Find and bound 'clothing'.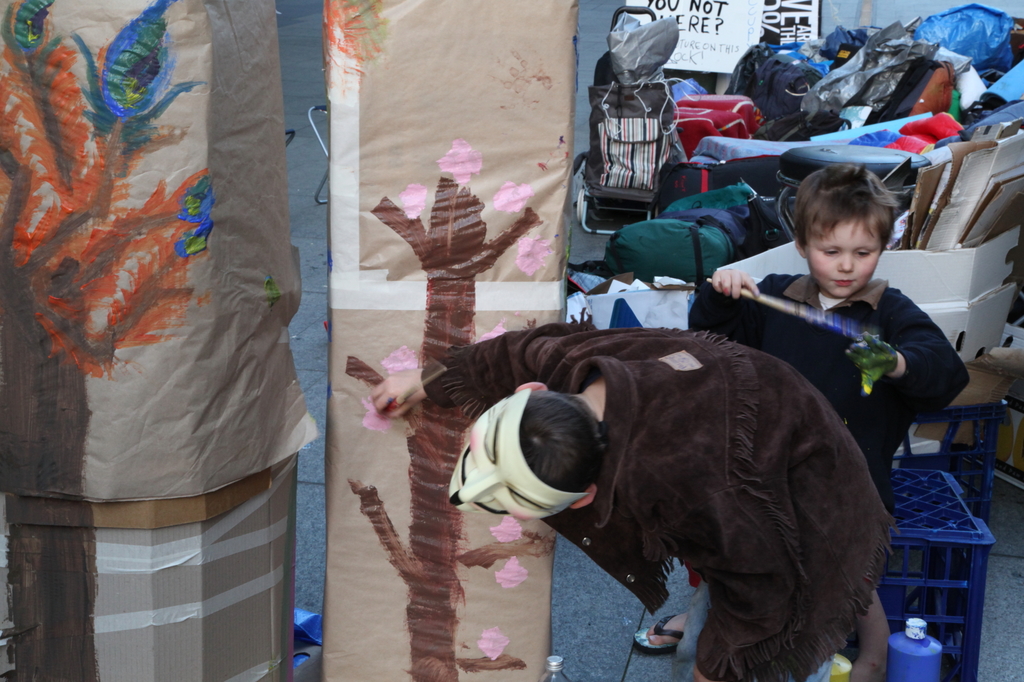
Bound: 418:301:899:681.
